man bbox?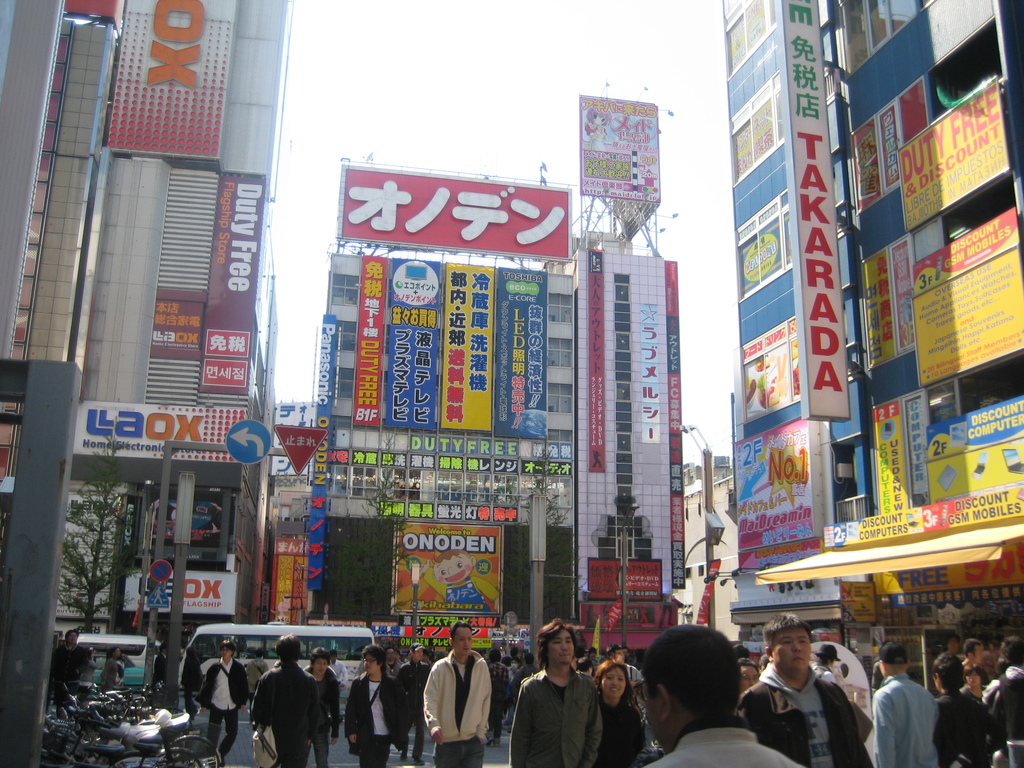
select_region(737, 609, 883, 767)
